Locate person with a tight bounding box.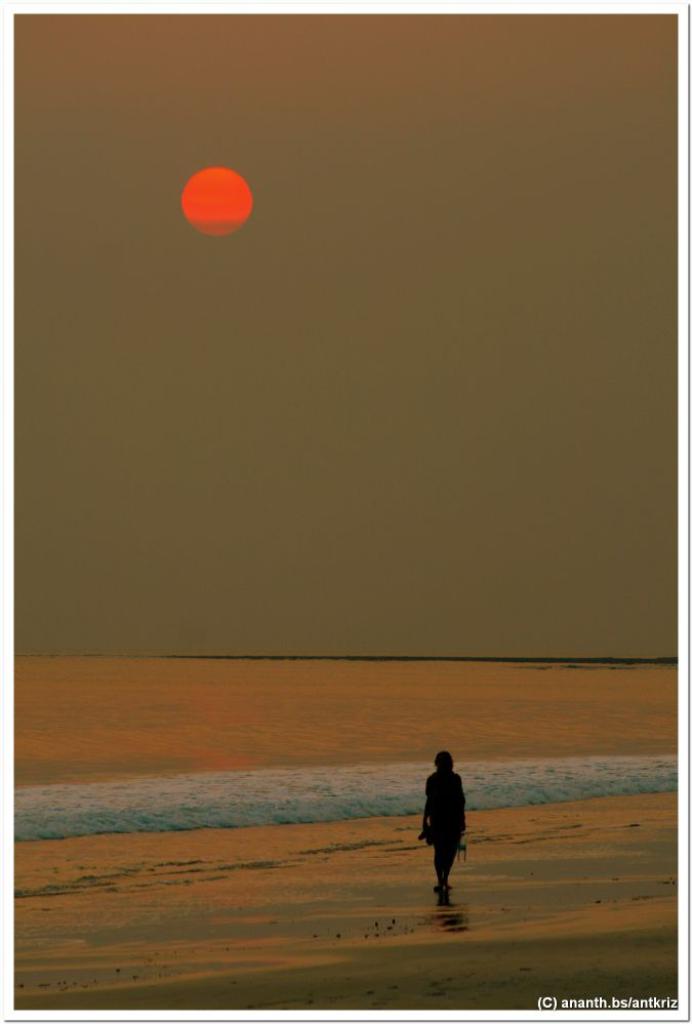
bbox=(419, 750, 465, 894).
